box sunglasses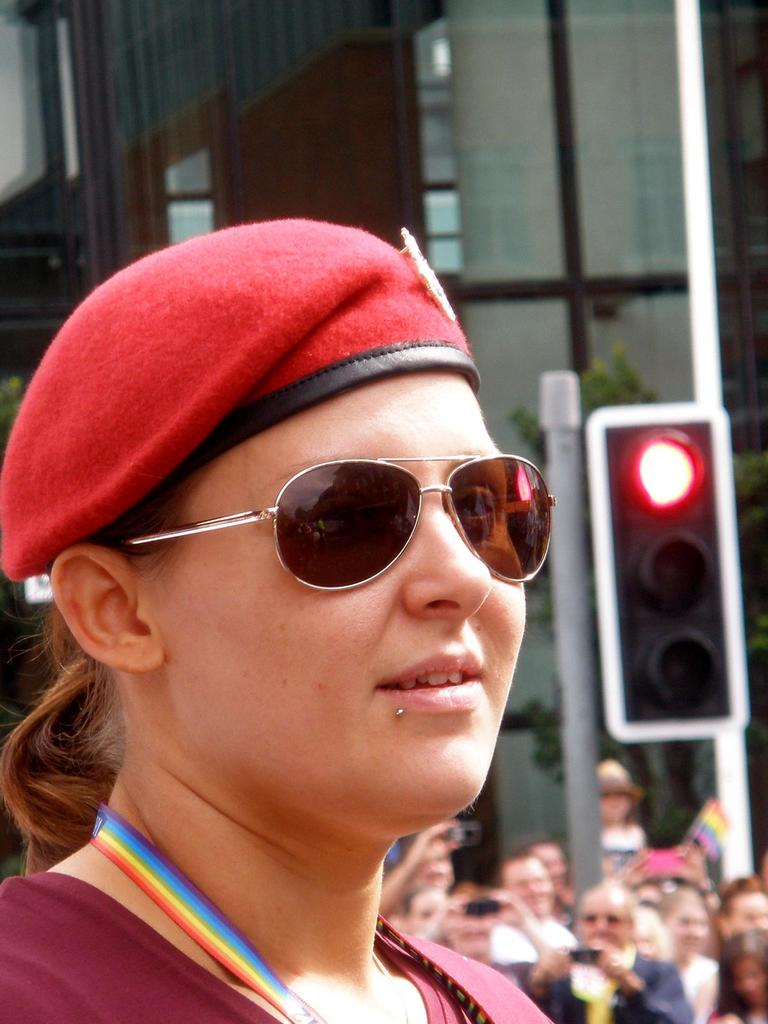
121:449:556:593
